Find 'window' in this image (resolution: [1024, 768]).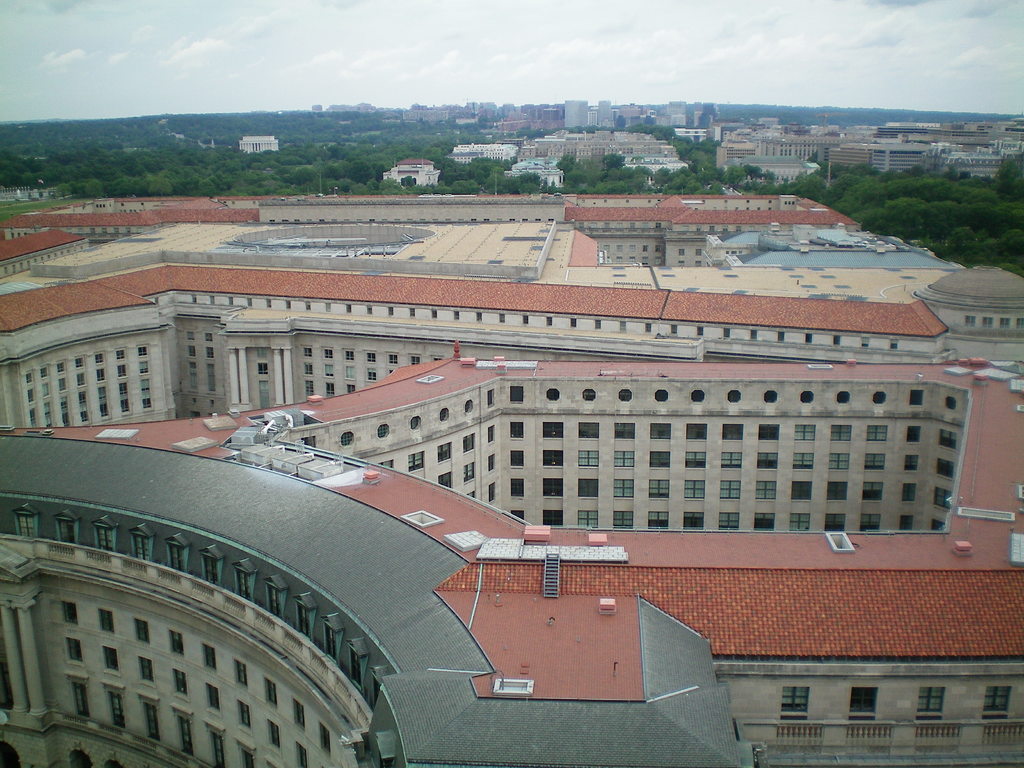
region(237, 700, 254, 737).
